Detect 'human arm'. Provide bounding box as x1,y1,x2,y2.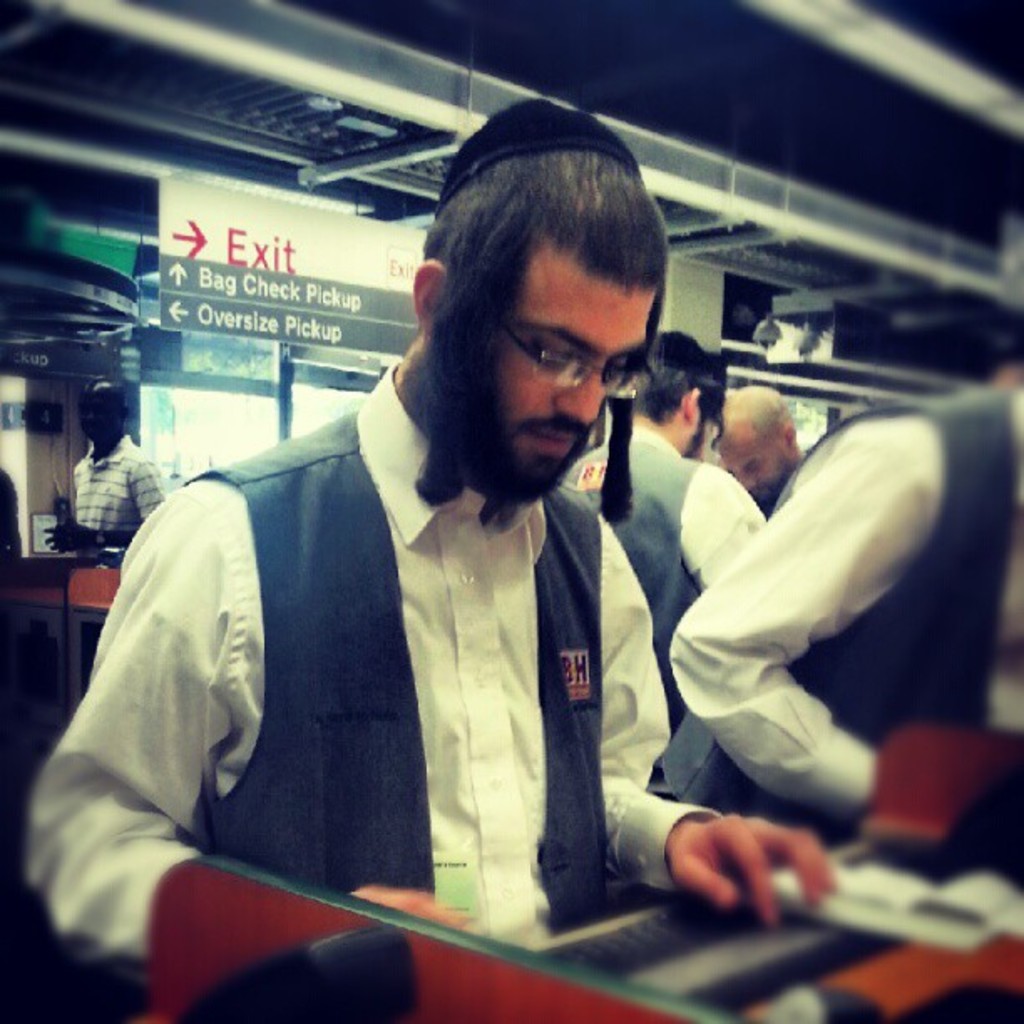
37,457,167,557.
